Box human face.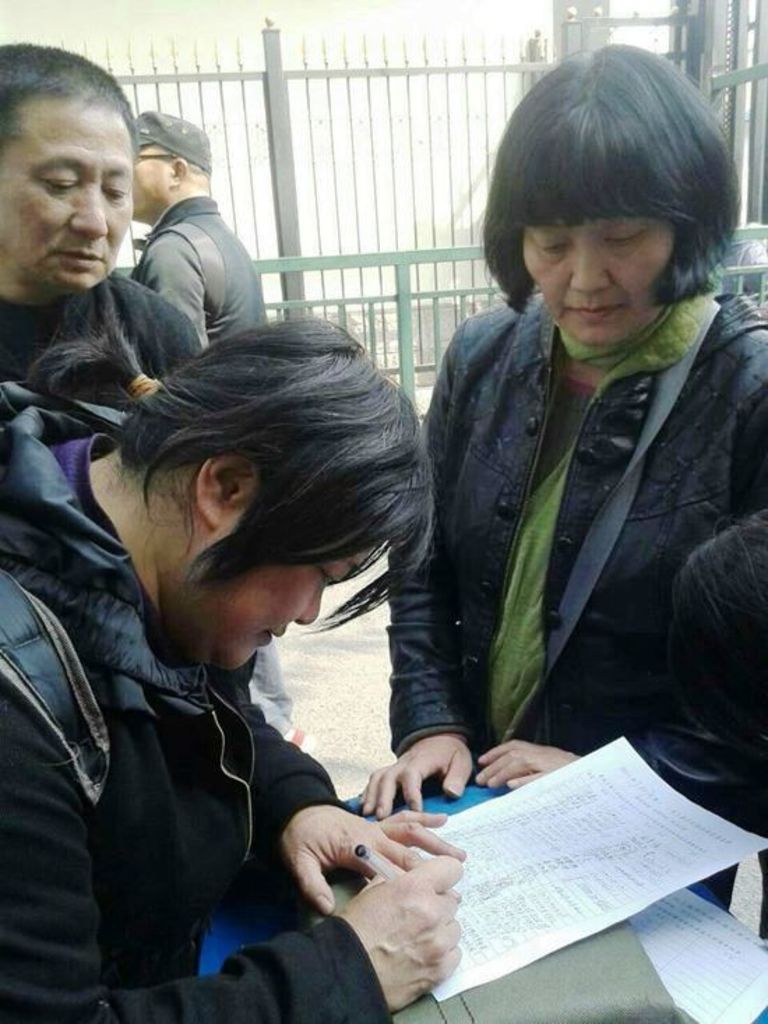
<box>526,214,680,341</box>.
